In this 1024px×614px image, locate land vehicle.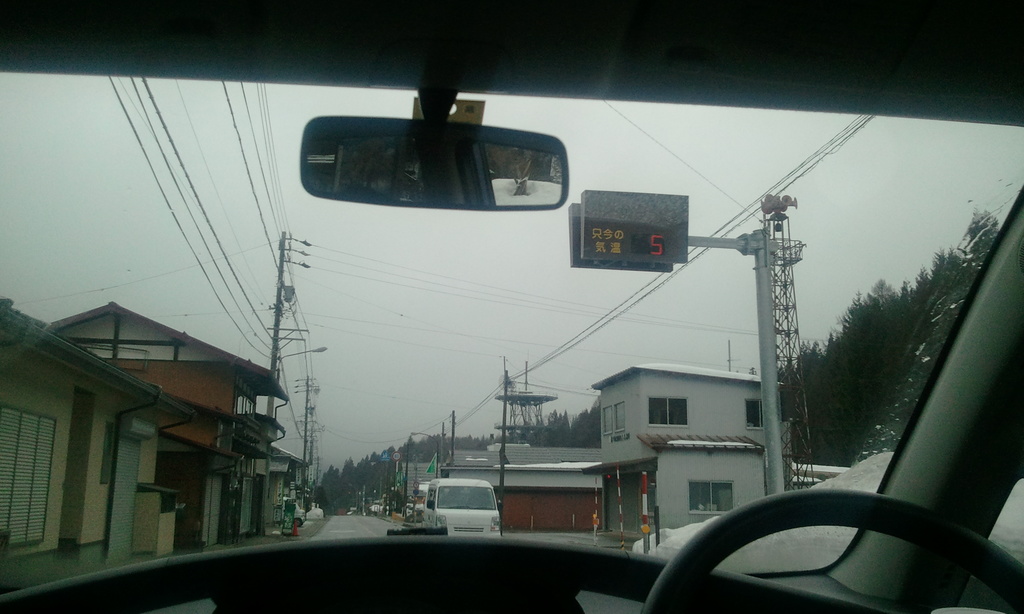
Bounding box: (left=416, top=485, right=520, bottom=545).
